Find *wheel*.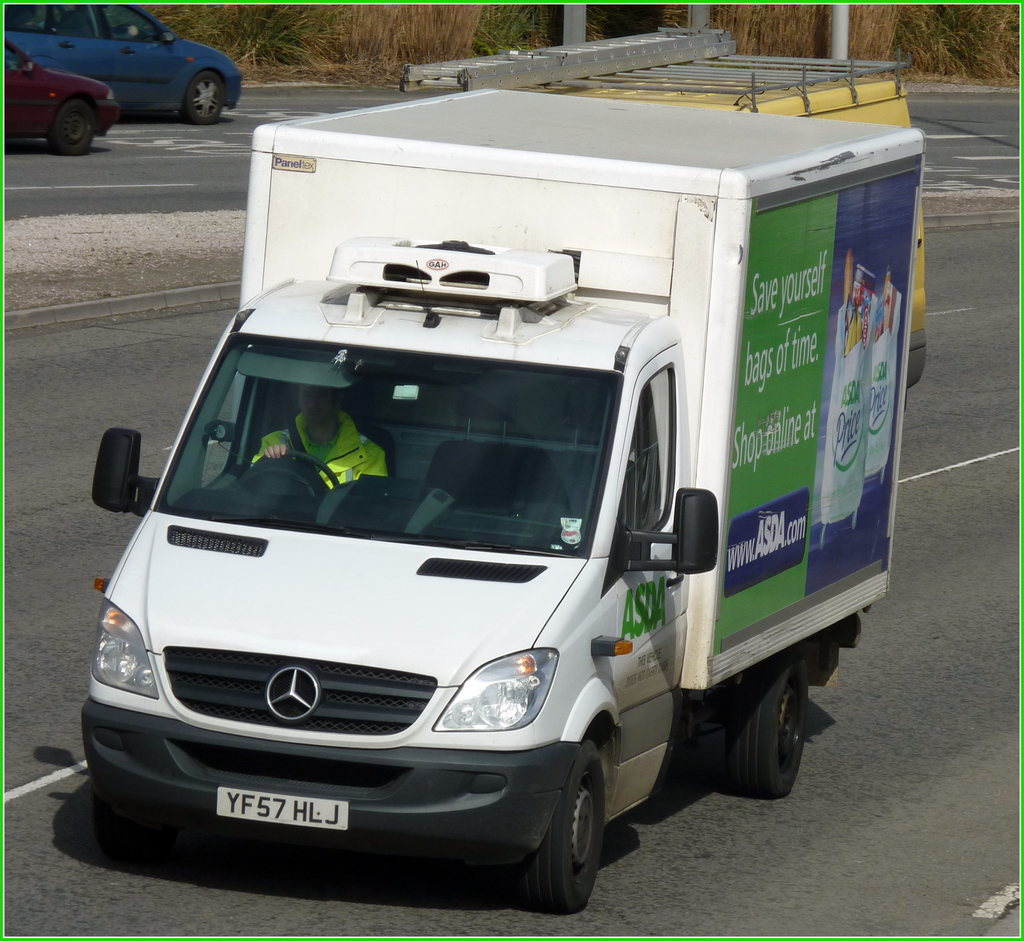
bbox=[531, 747, 609, 916].
